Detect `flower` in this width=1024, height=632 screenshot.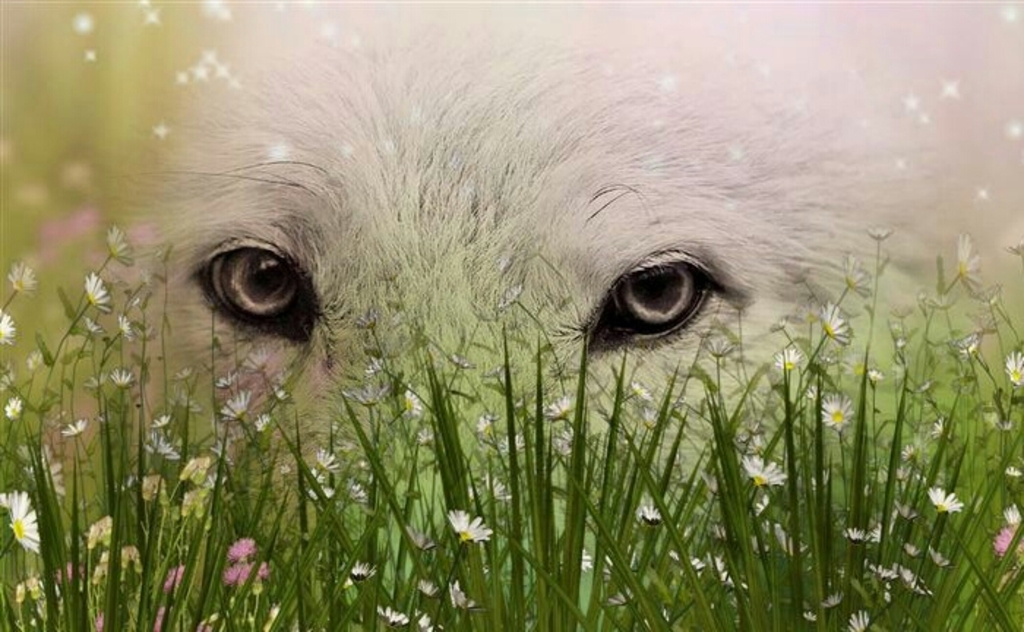
Detection: locate(446, 508, 492, 541).
